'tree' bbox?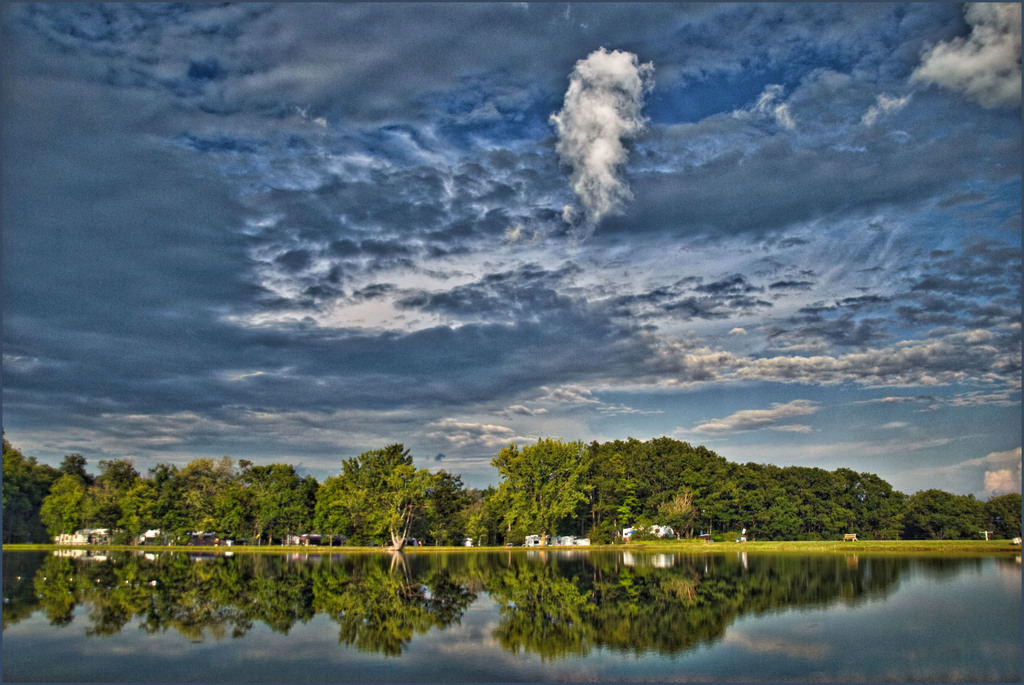
region(321, 443, 422, 530)
